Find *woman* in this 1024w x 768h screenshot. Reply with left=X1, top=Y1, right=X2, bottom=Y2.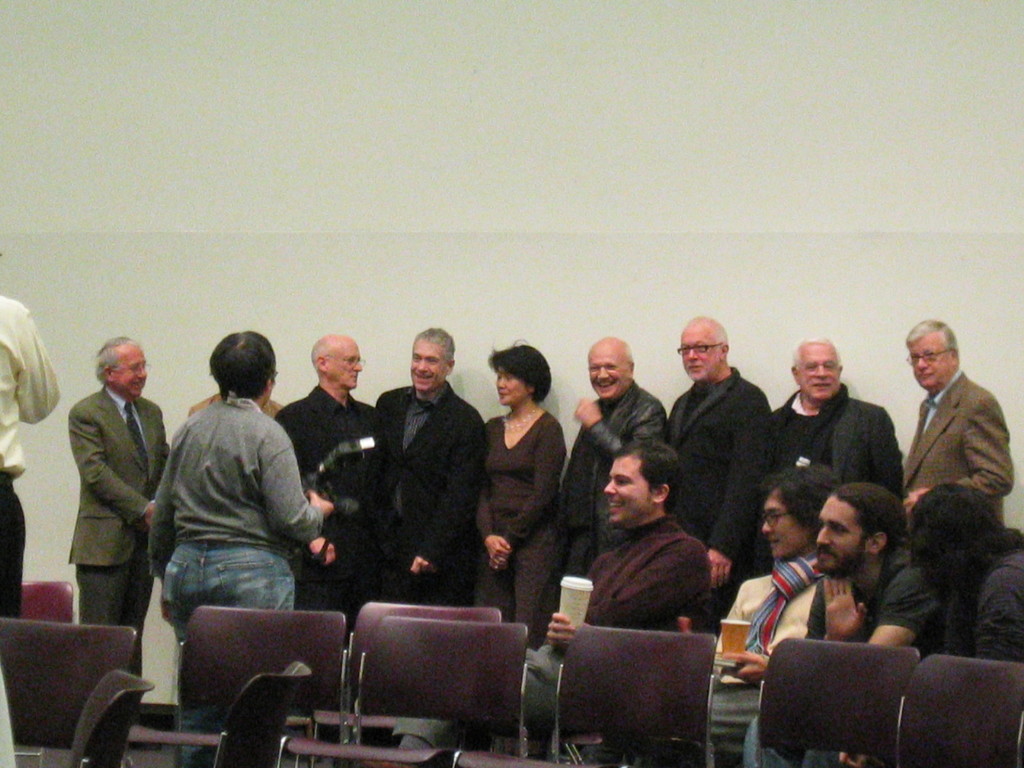
left=477, top=372, right=575, bottom=627.
